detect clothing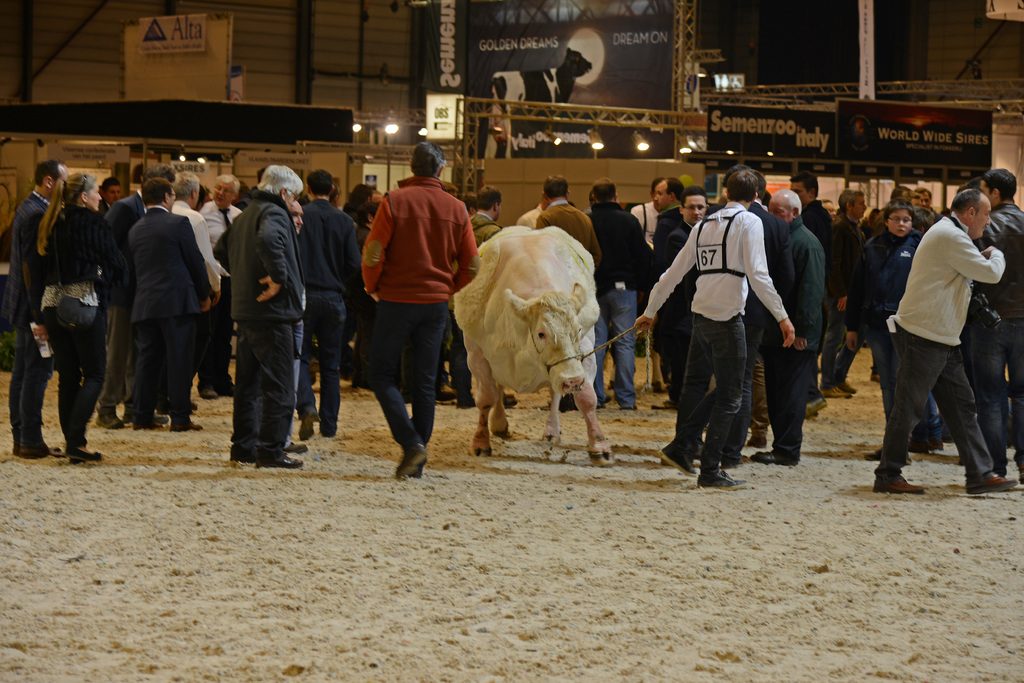
{"left": 472, "top": 210, "right": 497, "bottom": 247}
